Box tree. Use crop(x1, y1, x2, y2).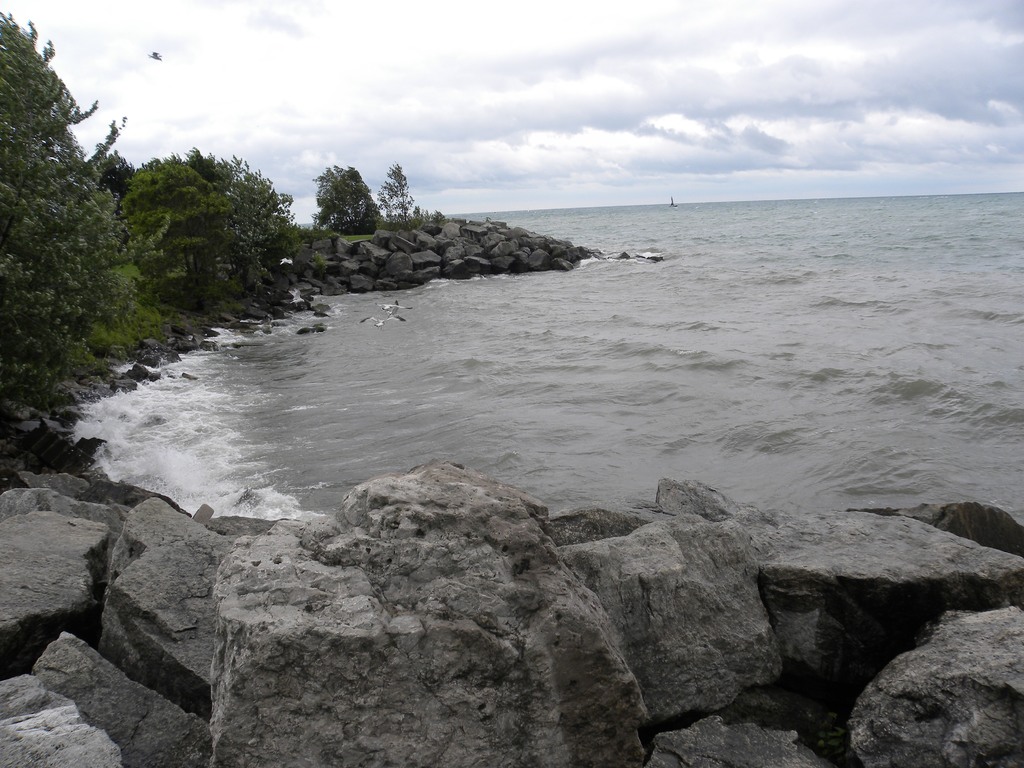
crop(314, 164, 381, 233).
